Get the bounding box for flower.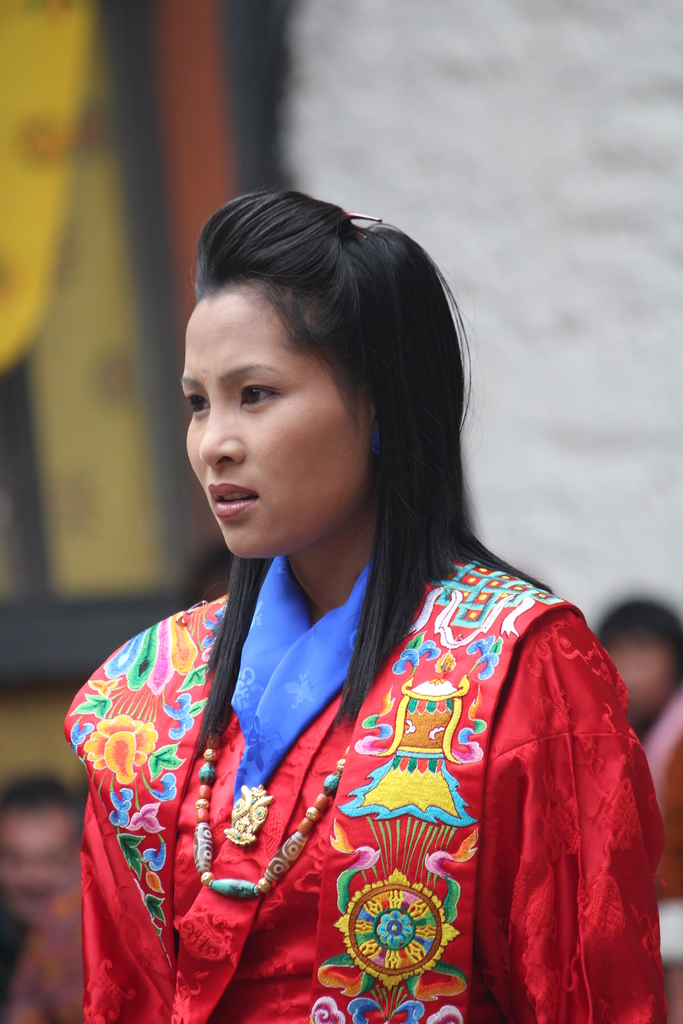
<box>313,993,342,1023</box>.
